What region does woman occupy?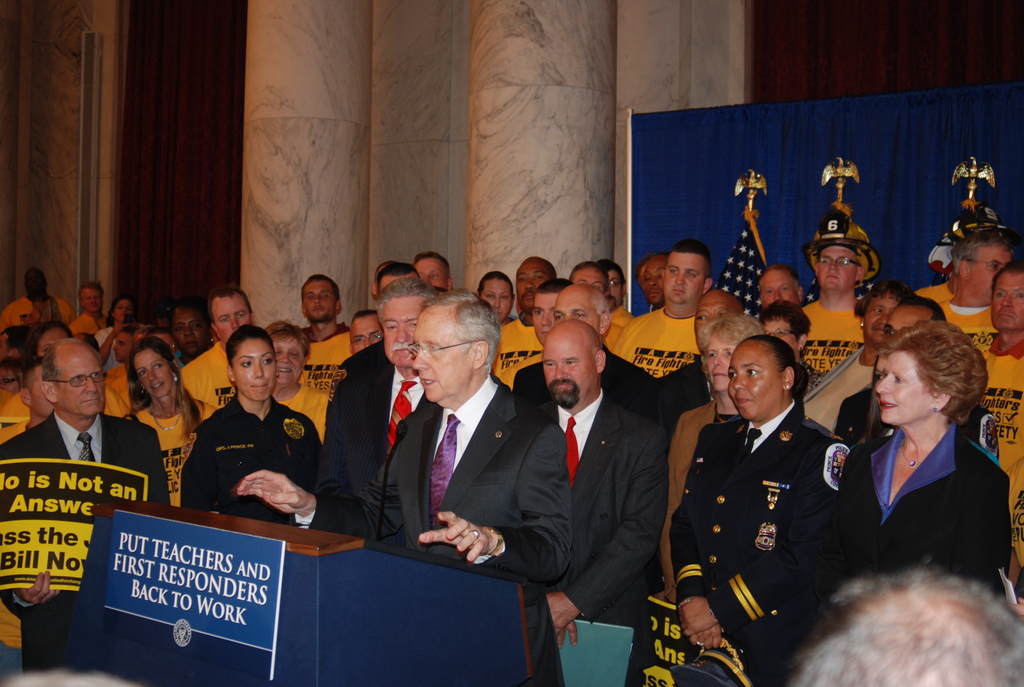
(472, 267, 518, 334).
